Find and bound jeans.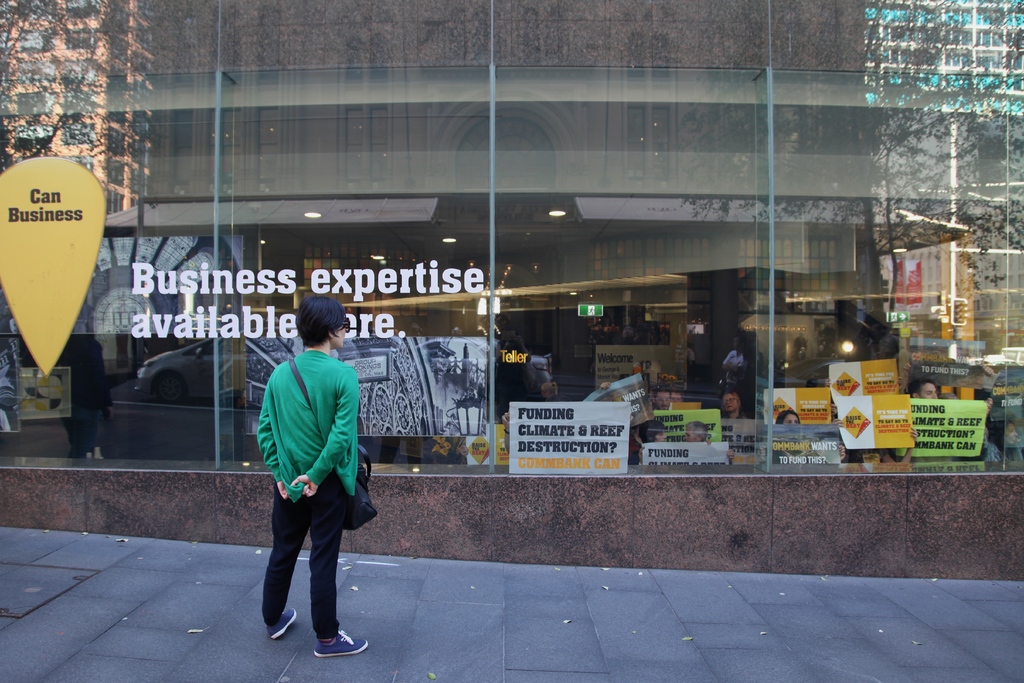
Bound: region(261, 472, 343, 635).
